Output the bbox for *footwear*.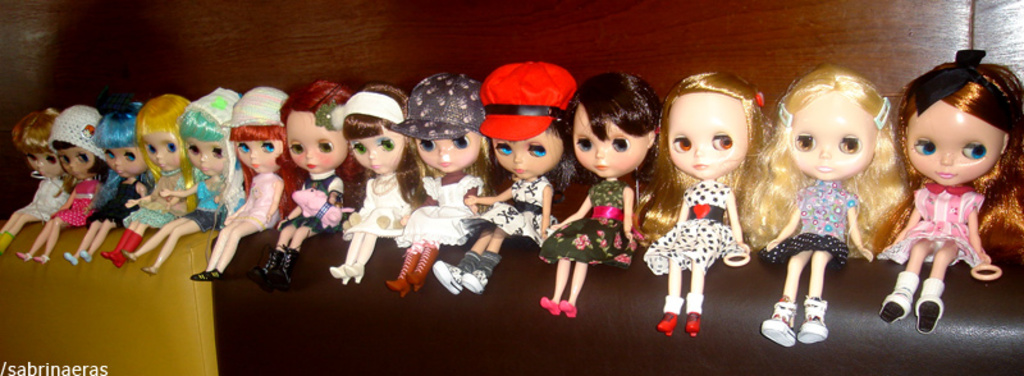
<bbox>910, 279, 950, 339</bbox>.
